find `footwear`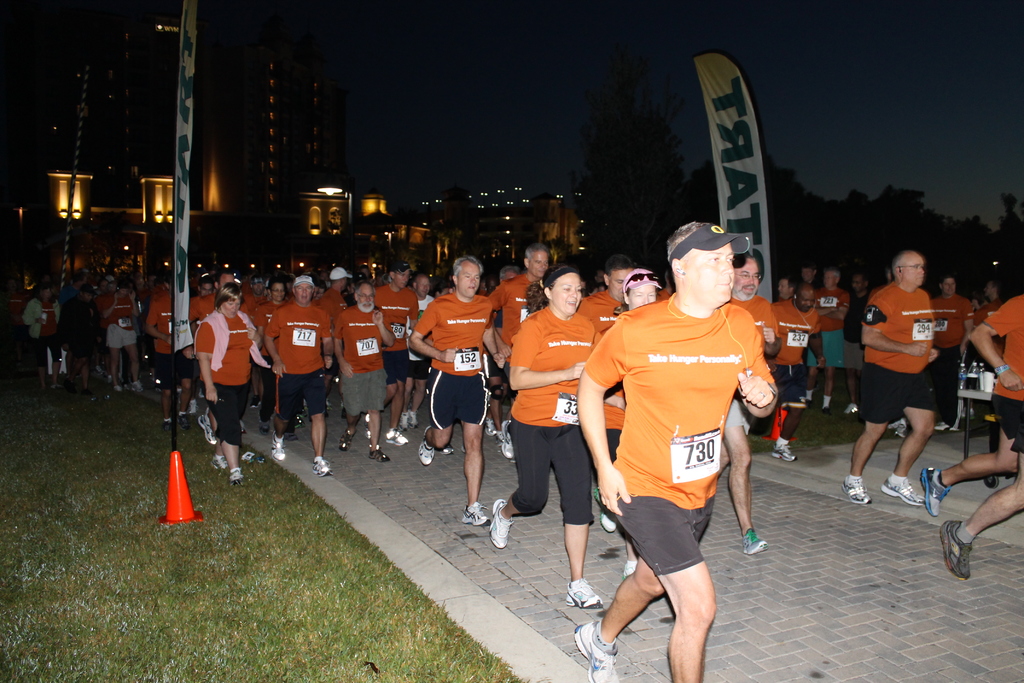
pyautogui.locateOnScreen(438, 437, 451, 454)
